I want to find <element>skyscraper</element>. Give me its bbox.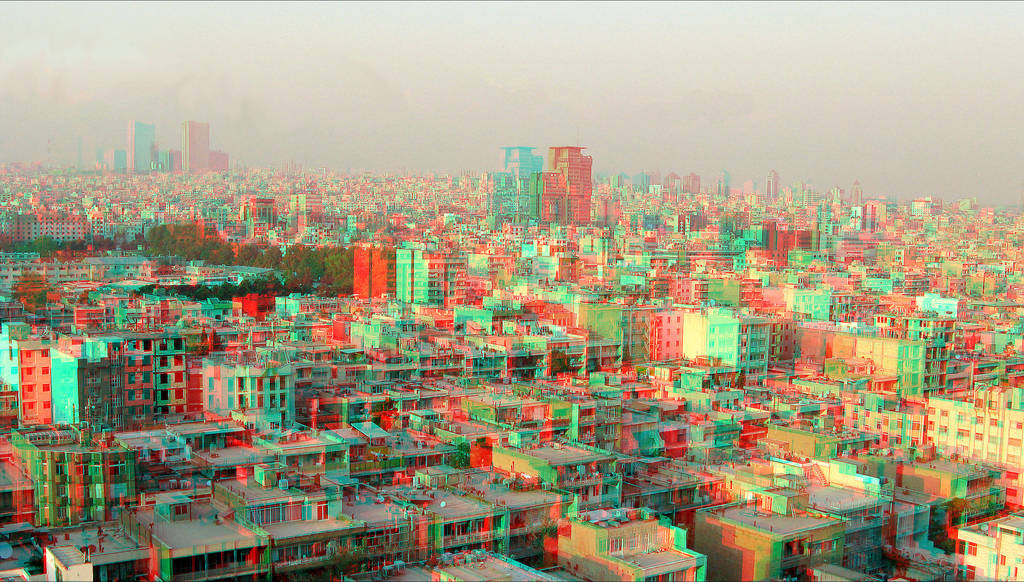
box=[765, 169, 780, 198].
